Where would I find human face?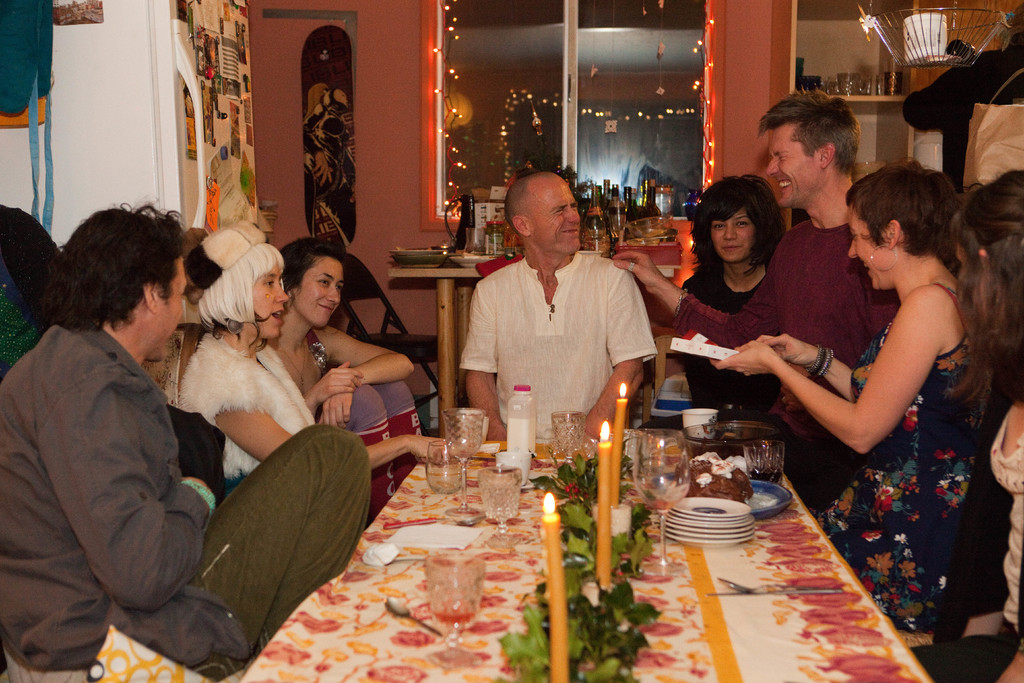
At (846, 204, 893, 288).
